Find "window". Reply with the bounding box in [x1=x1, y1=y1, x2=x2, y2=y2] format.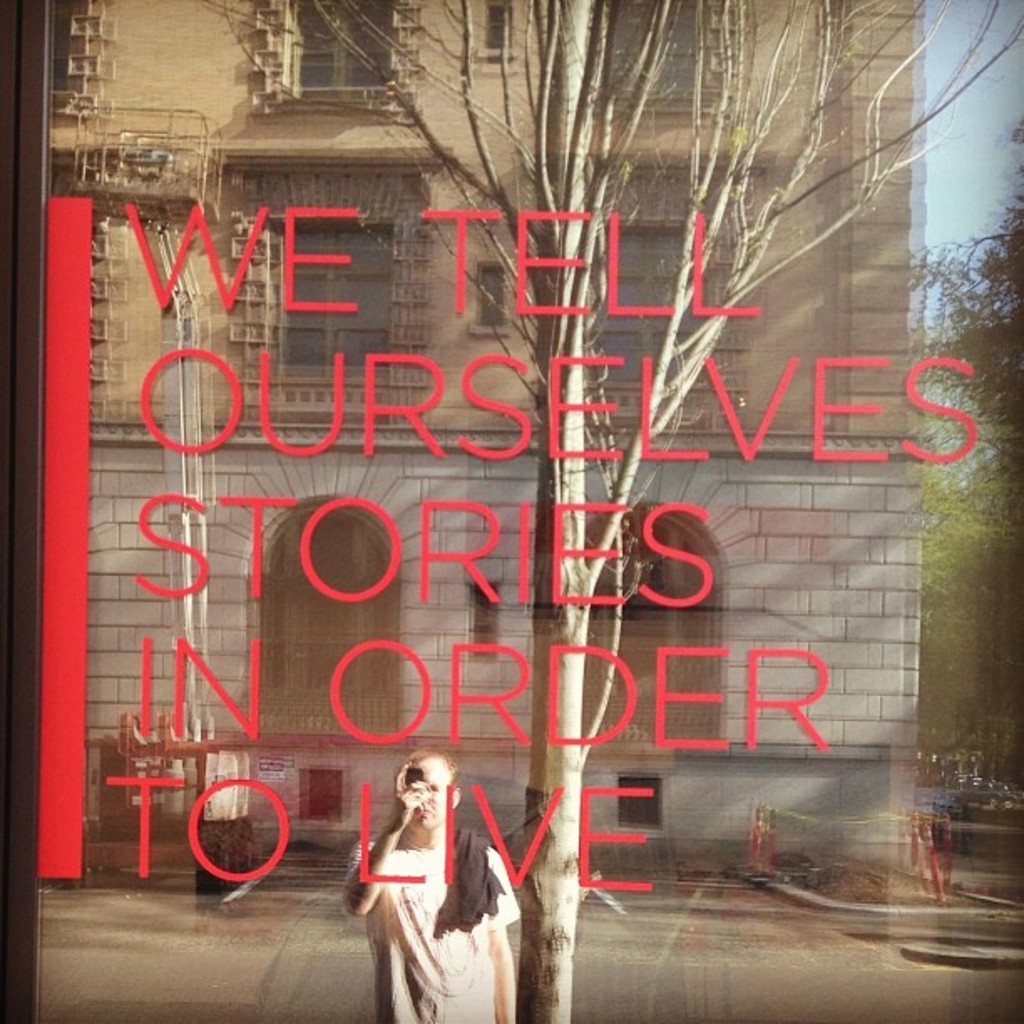
[x1=284, y1=214, x2=395, y2=375].
